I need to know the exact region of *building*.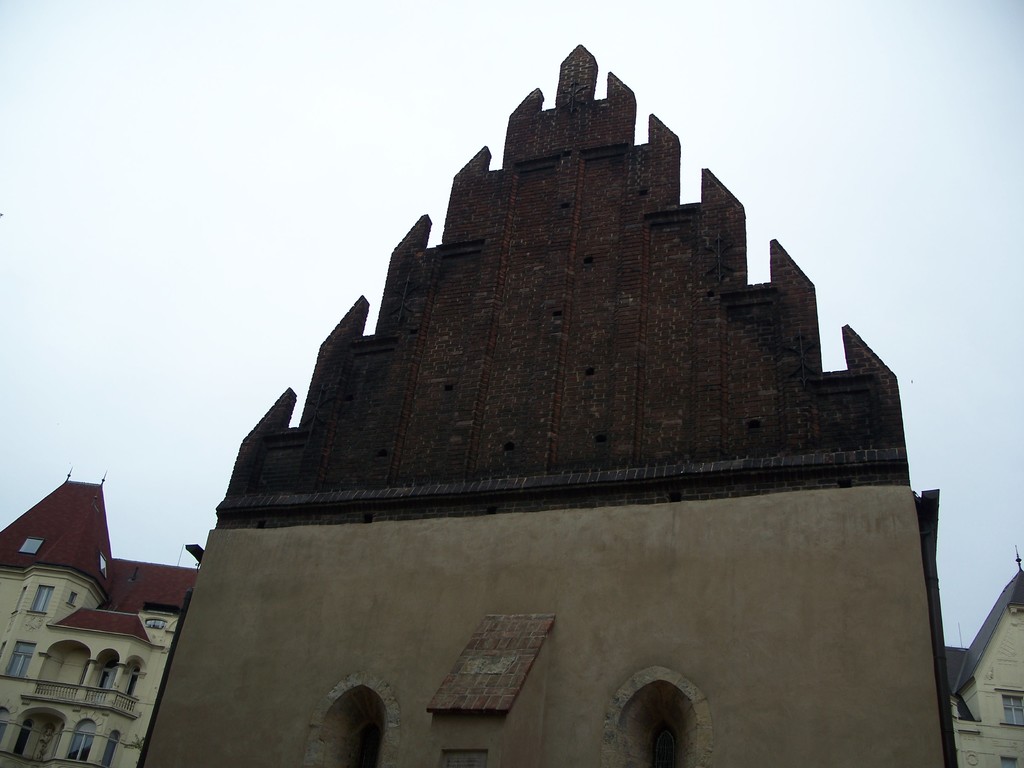
Region: detection(946, 549, 1023, 767).
